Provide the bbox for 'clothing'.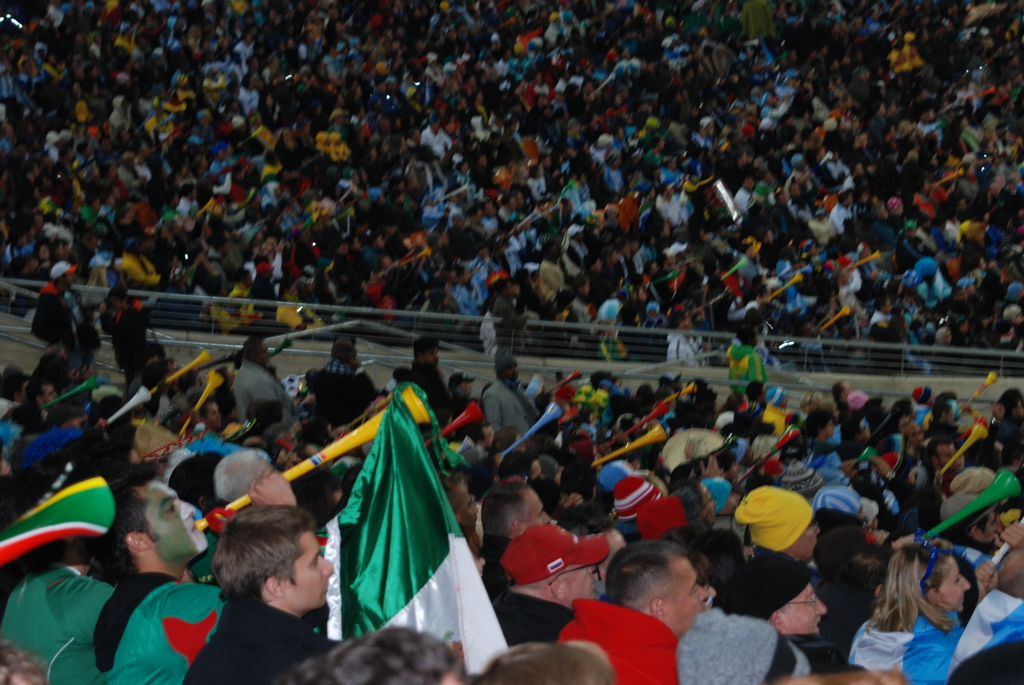
rect(967, 579, 1023, 665).
